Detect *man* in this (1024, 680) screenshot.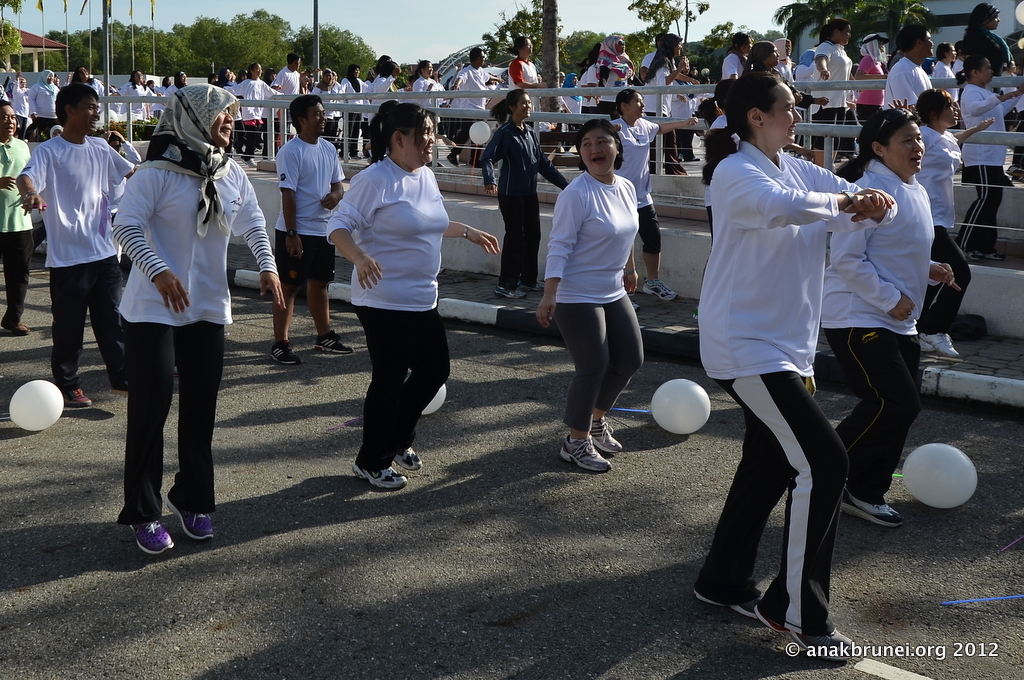
Detection: detection(885, 20, 940, 117).
